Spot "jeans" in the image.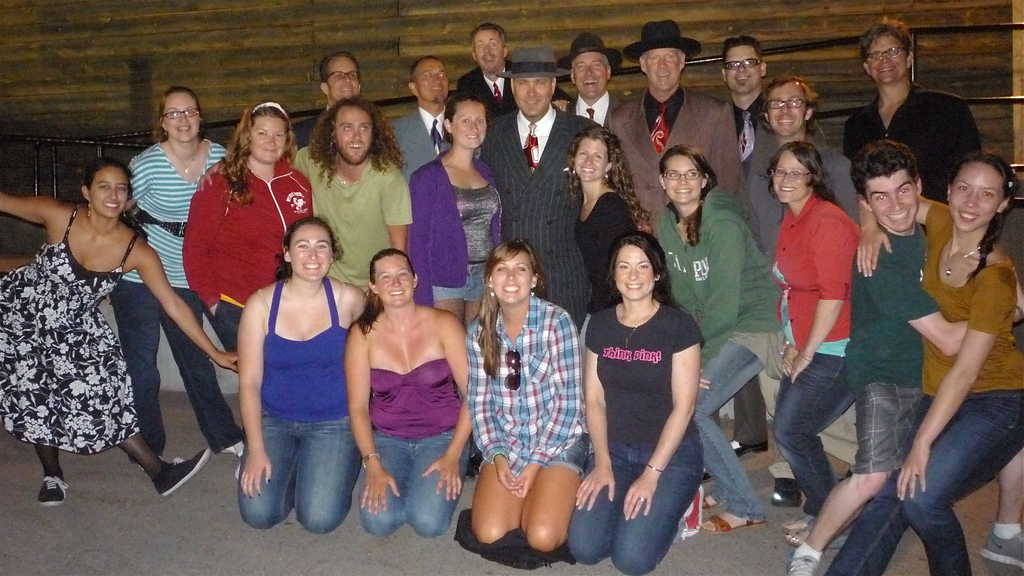
"jeans" found at [x1=691, y1=339, x2=766, y2=518].
